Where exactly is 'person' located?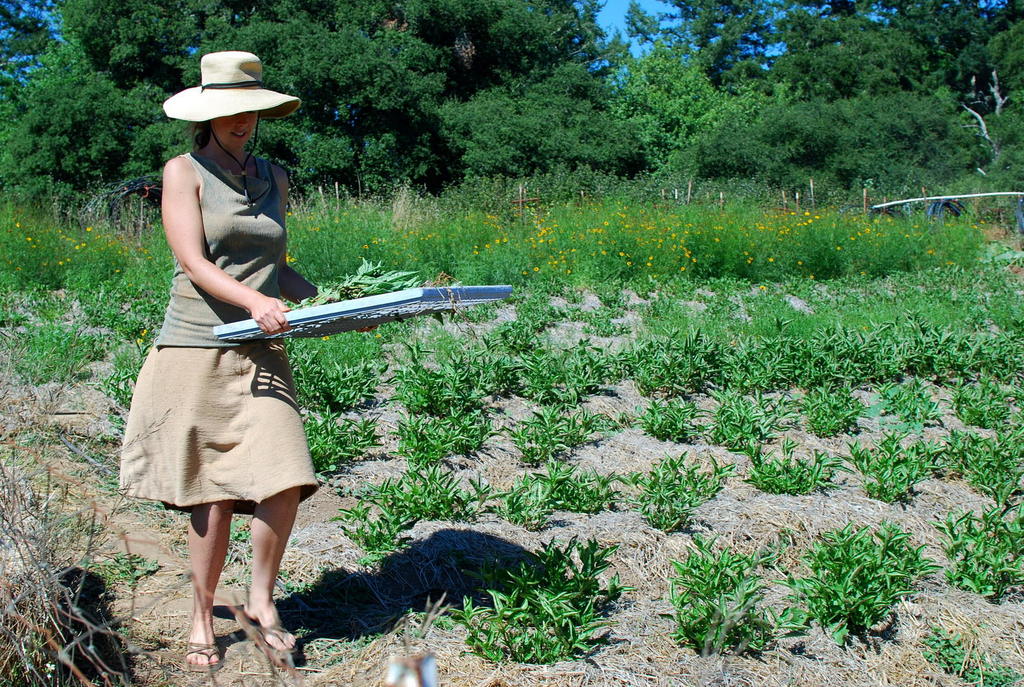
Its bounding box is rect(118, 52, 380, 675).
